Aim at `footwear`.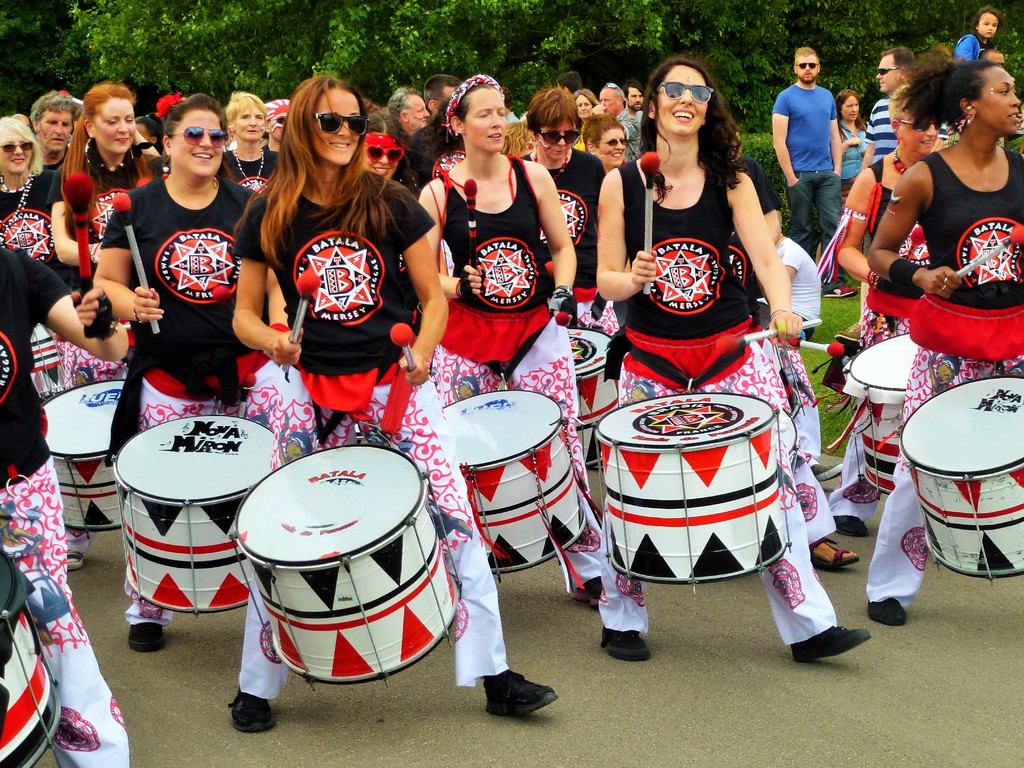
Aimed at <region>231, 689, 272, 730</region>.
